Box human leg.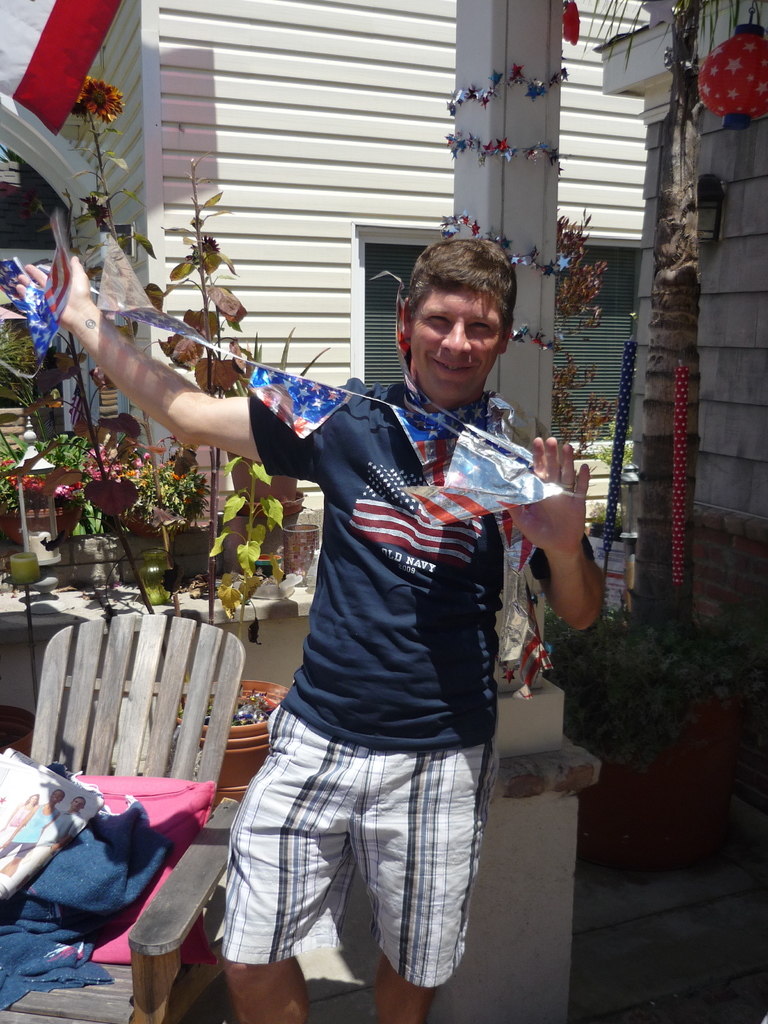
<box>214,701,353,1018</box>.
